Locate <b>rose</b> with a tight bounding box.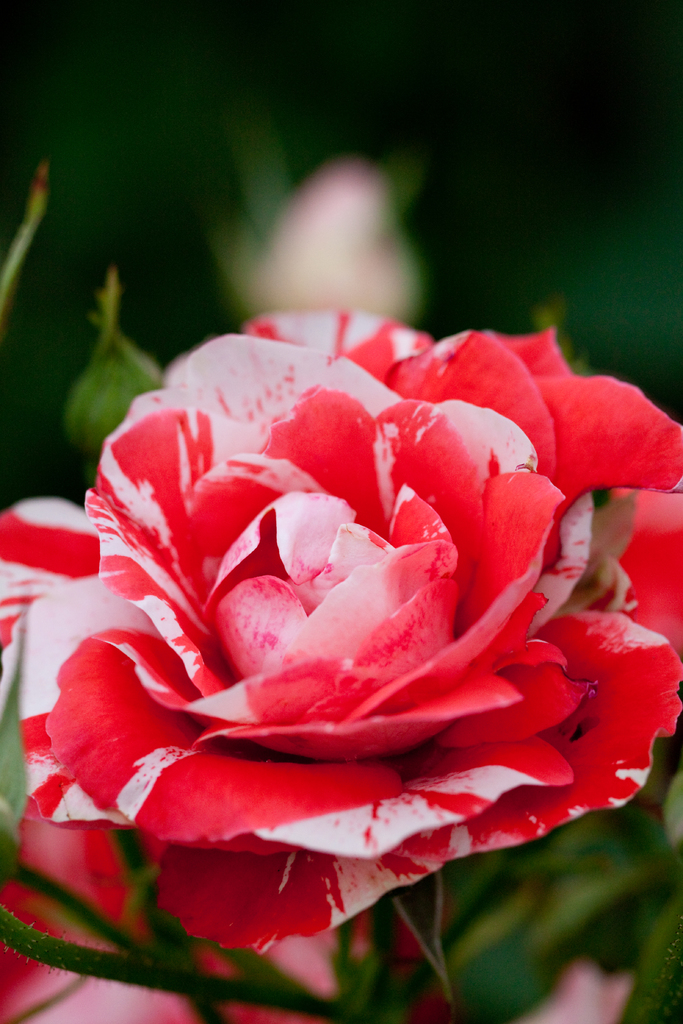
x1=0 y1=305 x2=682 y2=957.
